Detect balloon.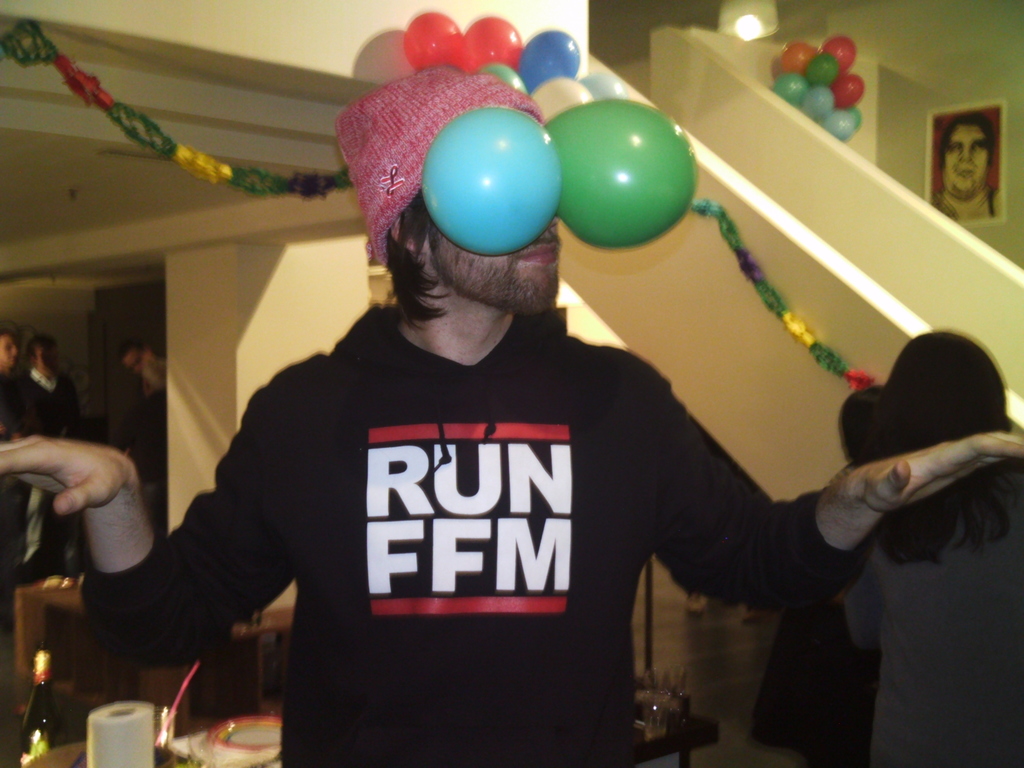
Detected at {"x1": 401, "y1": 12, "x2": 467, "y2": 66}.
